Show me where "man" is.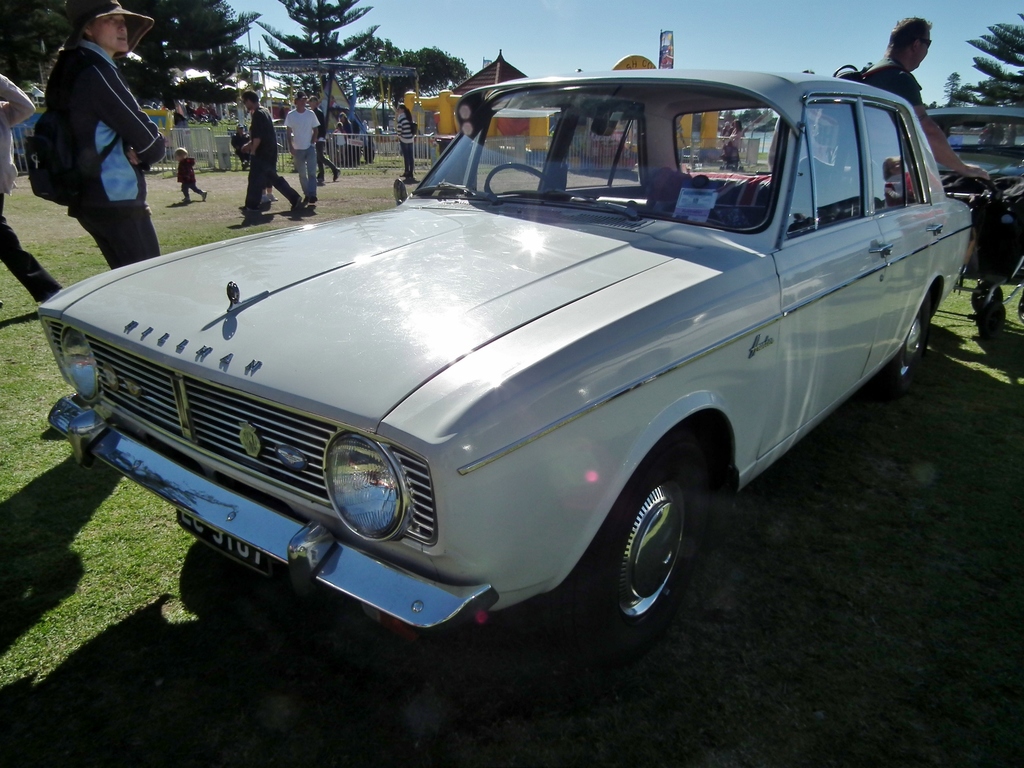
"man" is at <region>879, 17, 984, 223</region>.
